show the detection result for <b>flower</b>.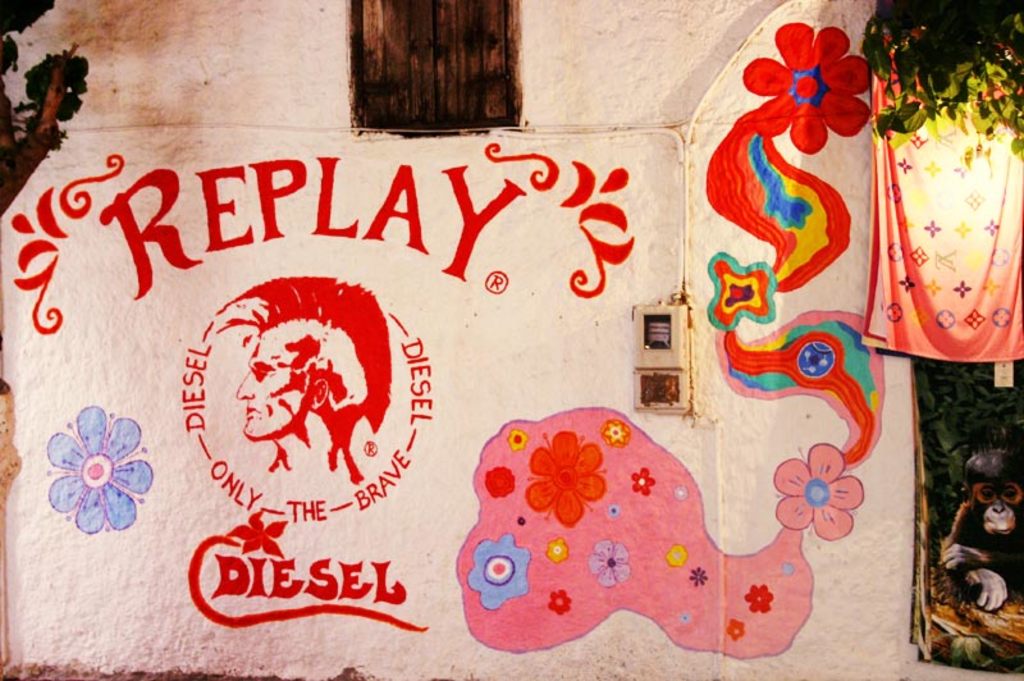
<box>668,548,686,570</box>.
